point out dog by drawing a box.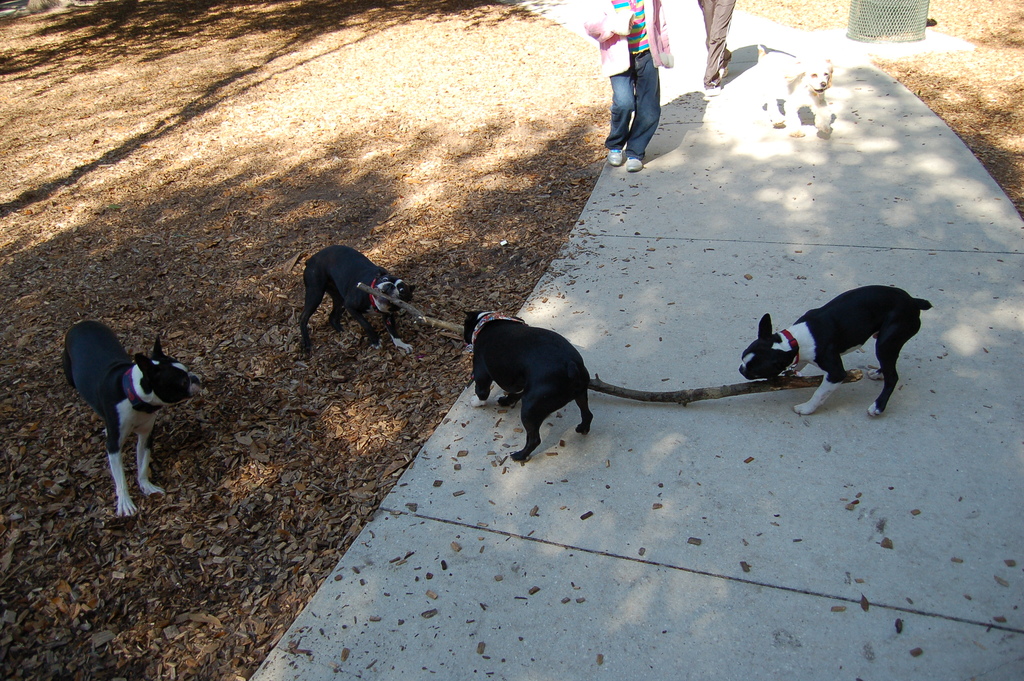
box=[461, 310, 596, 463].
